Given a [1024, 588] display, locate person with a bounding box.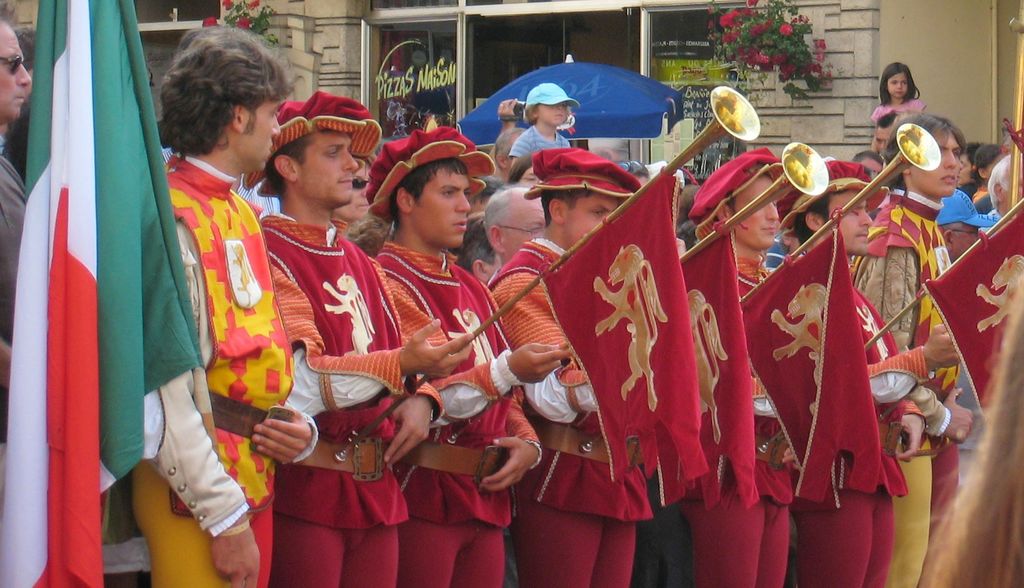
Located: (129, 24, 319, 587).
